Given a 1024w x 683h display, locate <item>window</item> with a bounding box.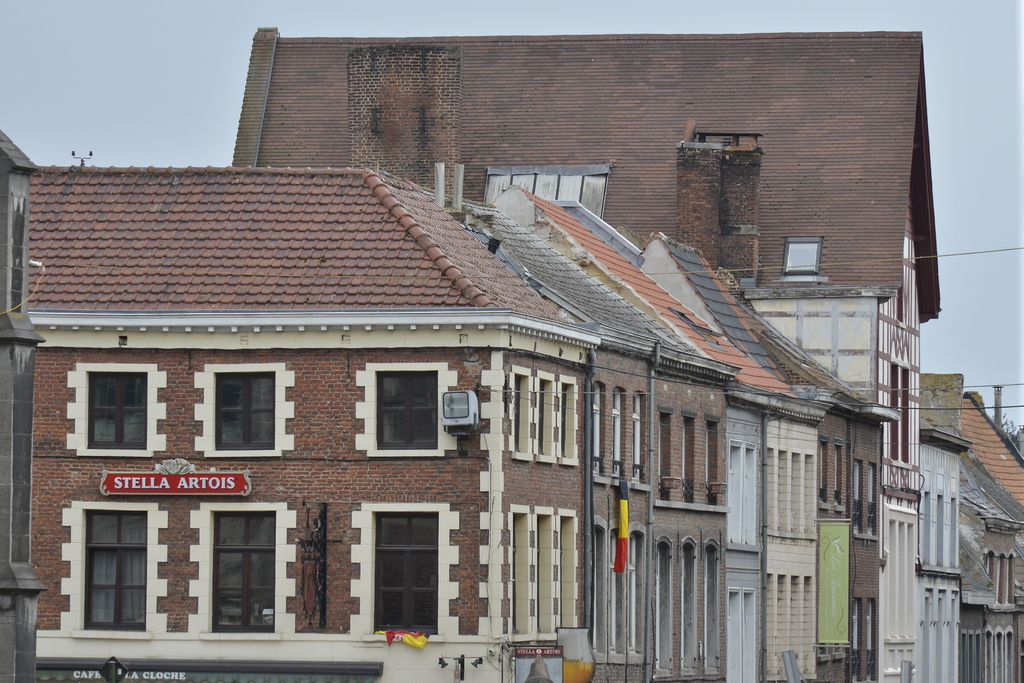
Located: l=660, t=408, r=675, b=502.
